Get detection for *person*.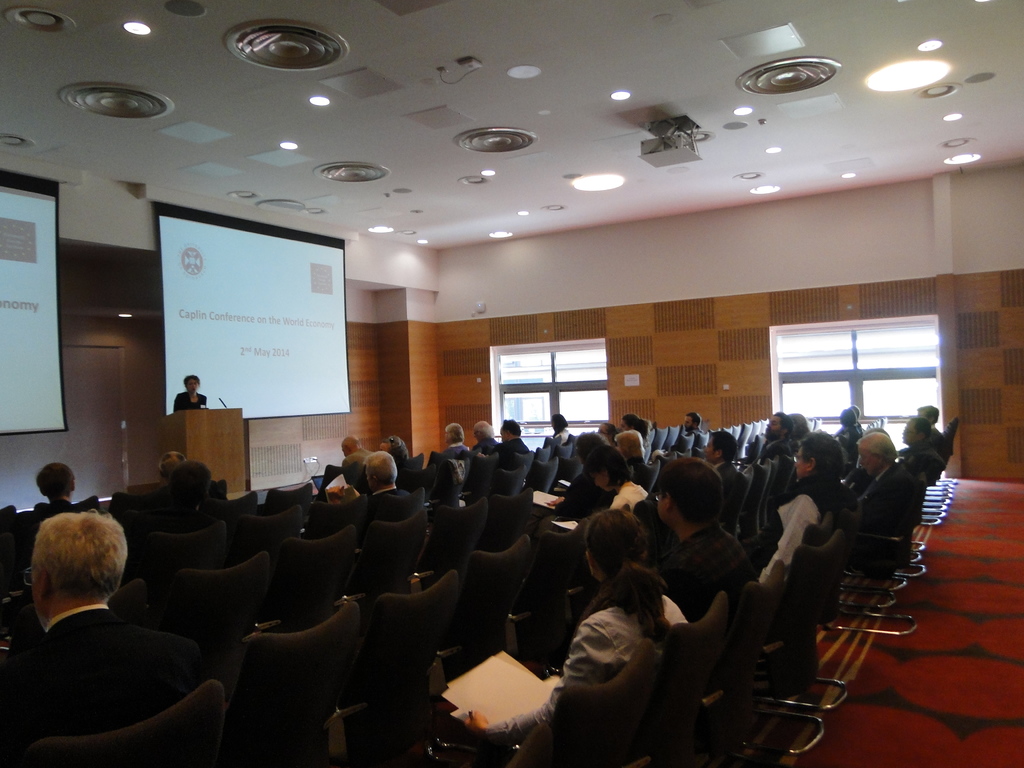
Detection: <region>479, 421, 499, 449</region>.
